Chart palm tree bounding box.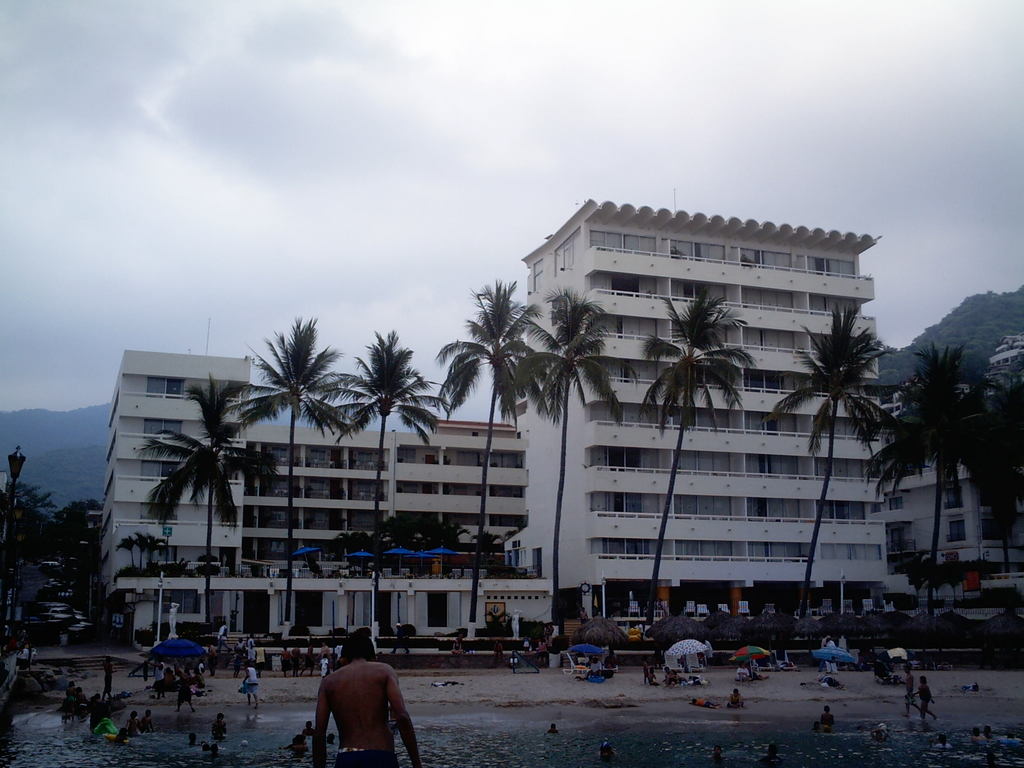
Charted: bbox(149, 383, 277, 642).
